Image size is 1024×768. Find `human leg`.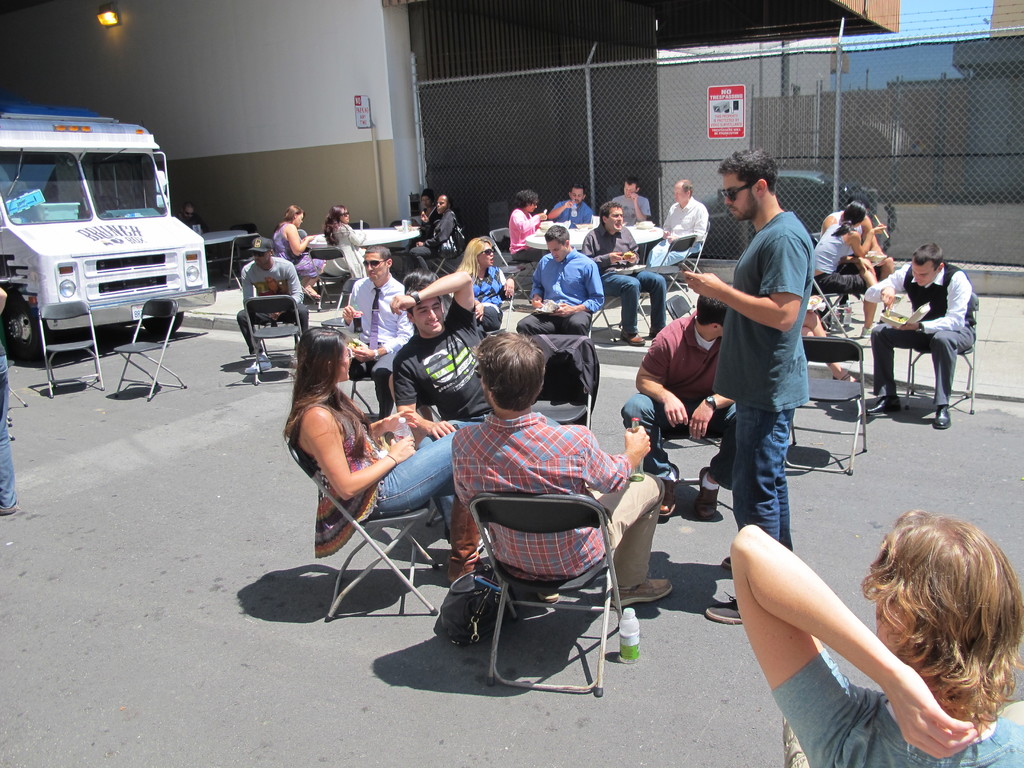
detection(602, 270, 646, 344).
